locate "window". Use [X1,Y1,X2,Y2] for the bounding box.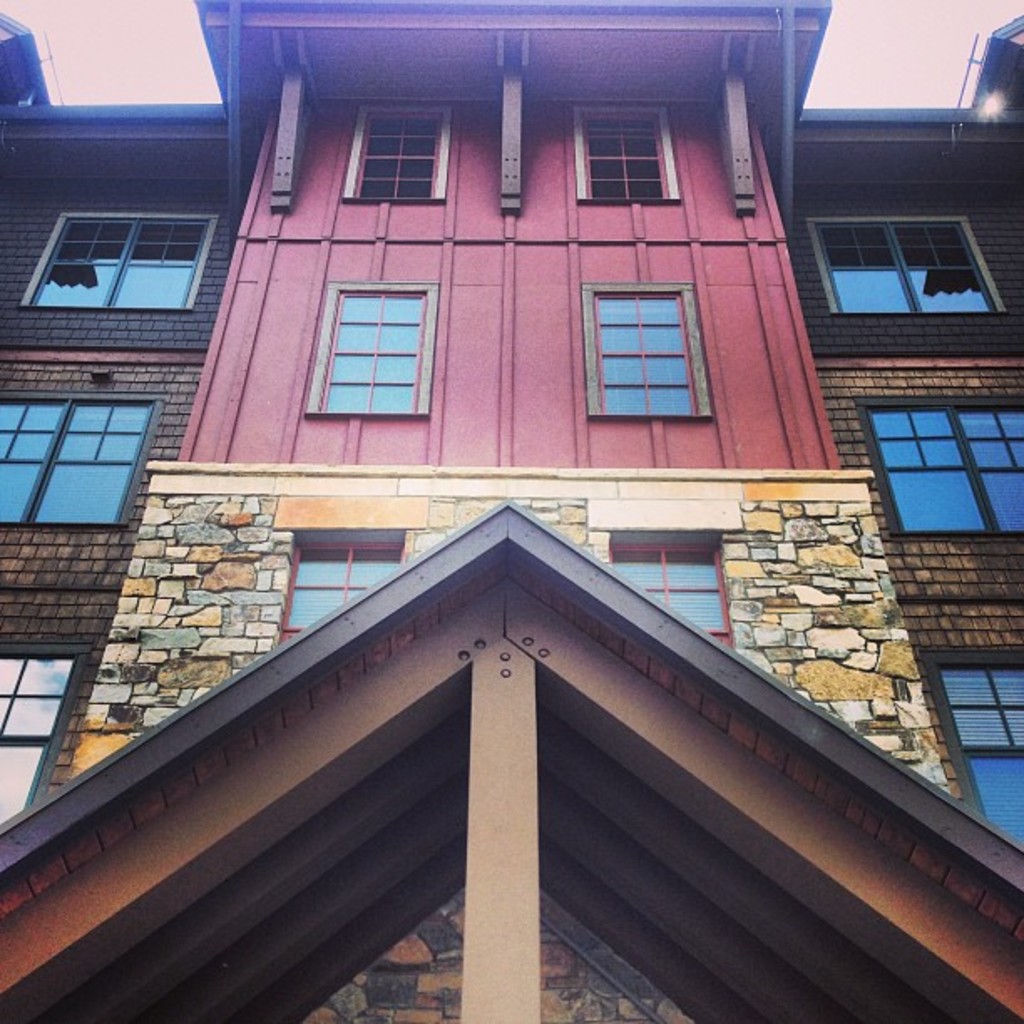
[857,402,1022,540].
